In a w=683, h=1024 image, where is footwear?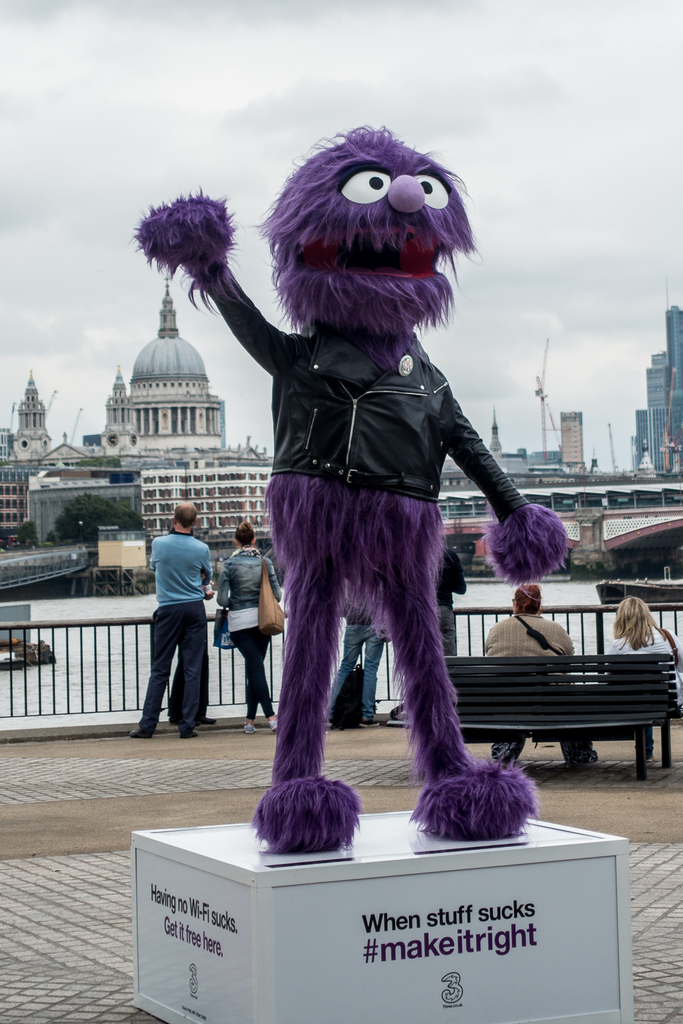
(left=318, top=720, right=338, bottom=729).
